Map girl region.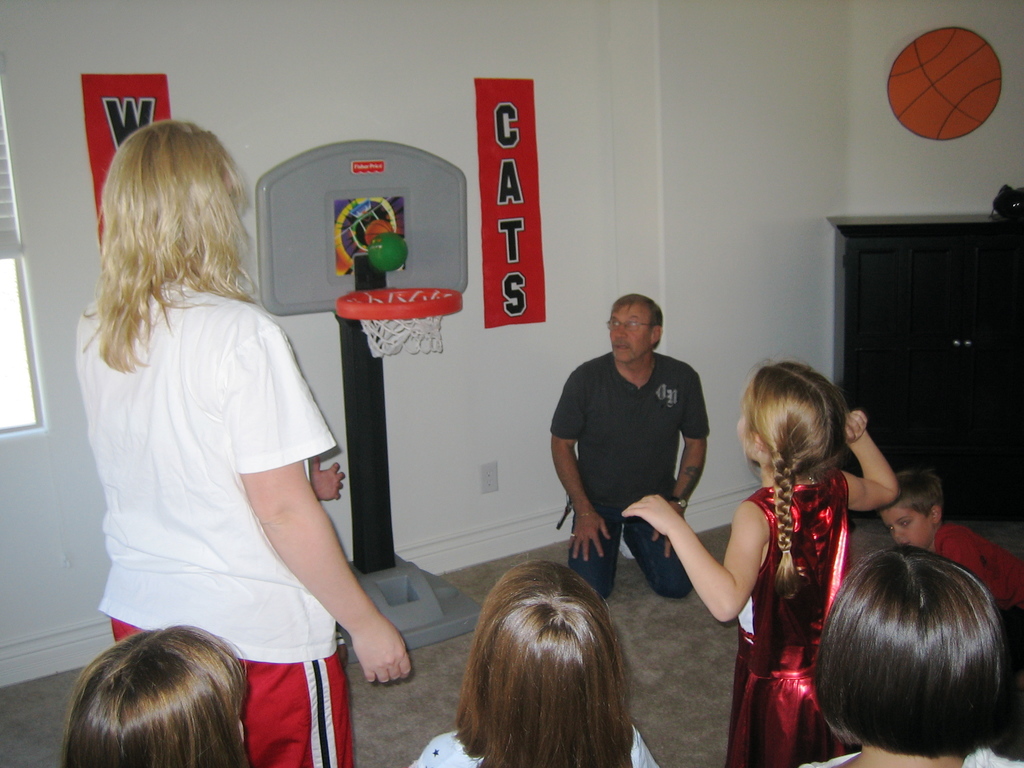
Mapped to left=409, top=562, right=657, bottom=767.
